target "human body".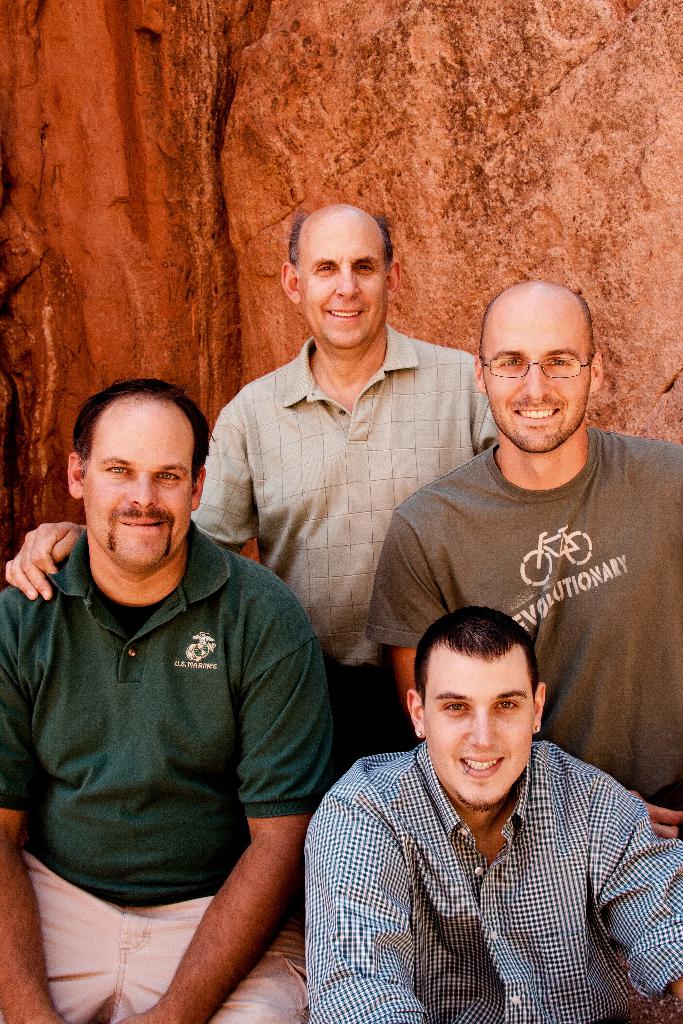
Target region: x1=355 y1=426 x2=682 y2=838.
